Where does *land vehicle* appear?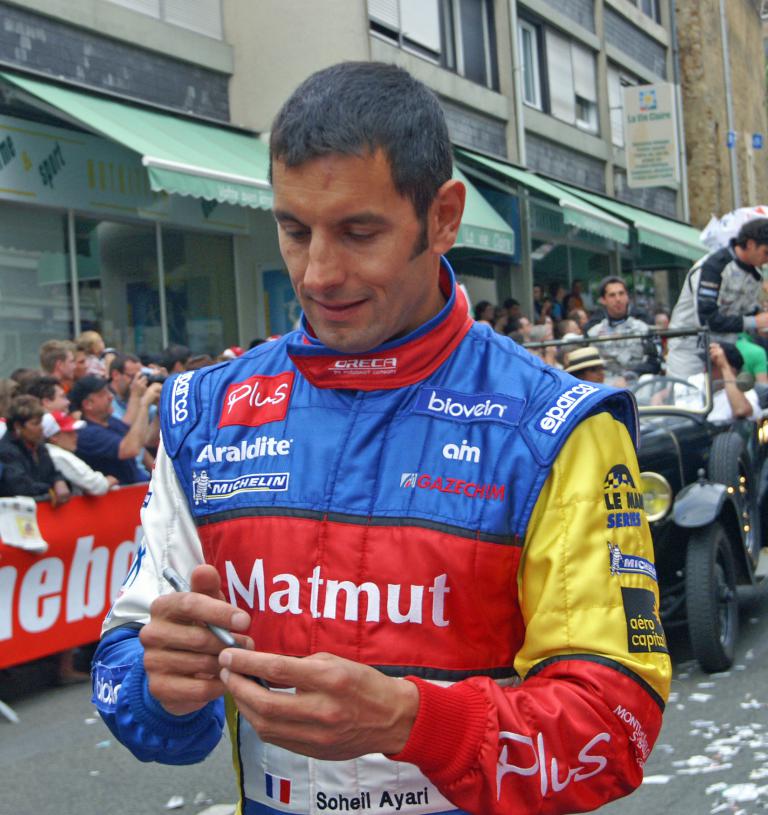
Appears at <box>520,321,767,675</box>.
